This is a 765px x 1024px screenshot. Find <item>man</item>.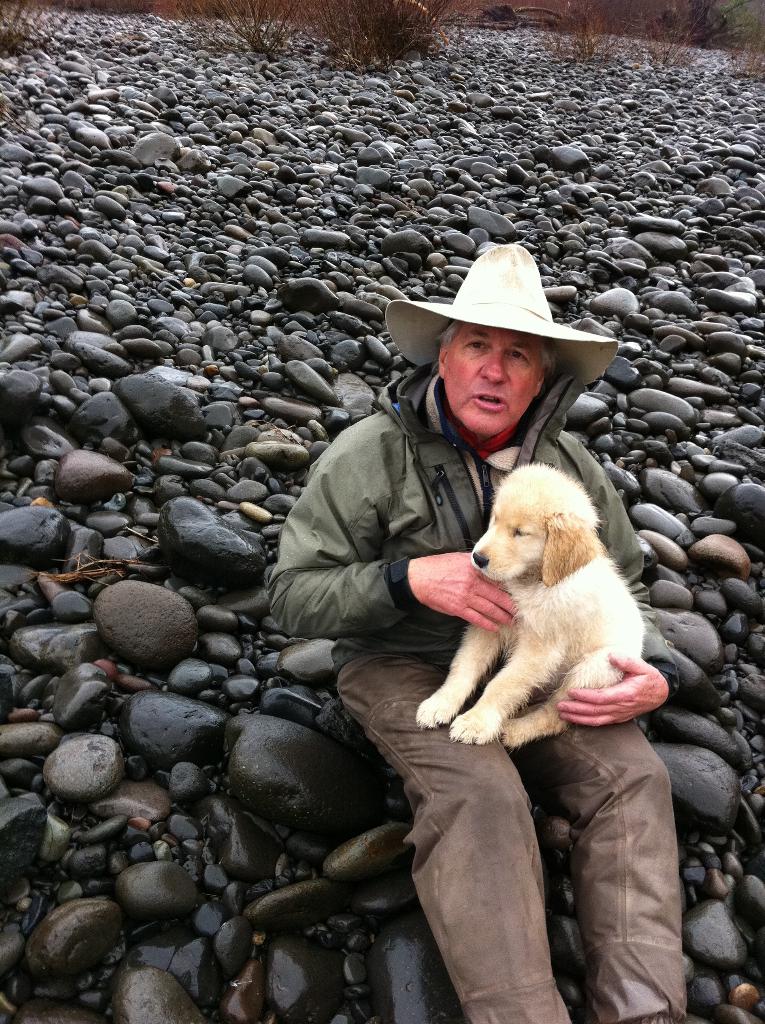
Bounding box: select_region(264, 239, 712, 1023).
